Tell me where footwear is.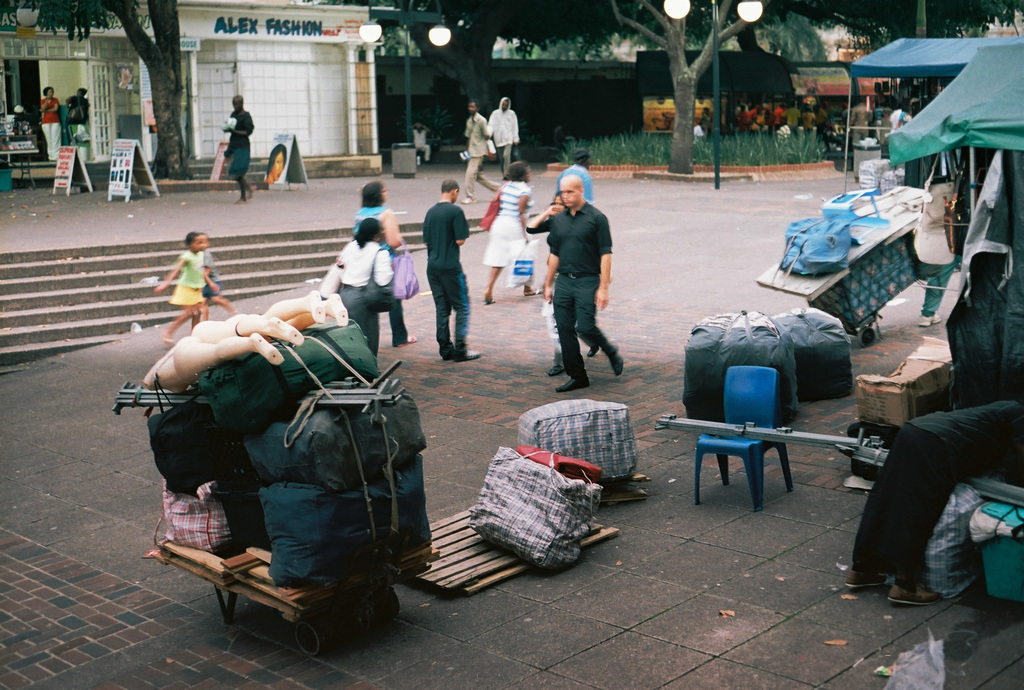
footwear is at <bbox>527, 286, 543, 296</bbox>.
